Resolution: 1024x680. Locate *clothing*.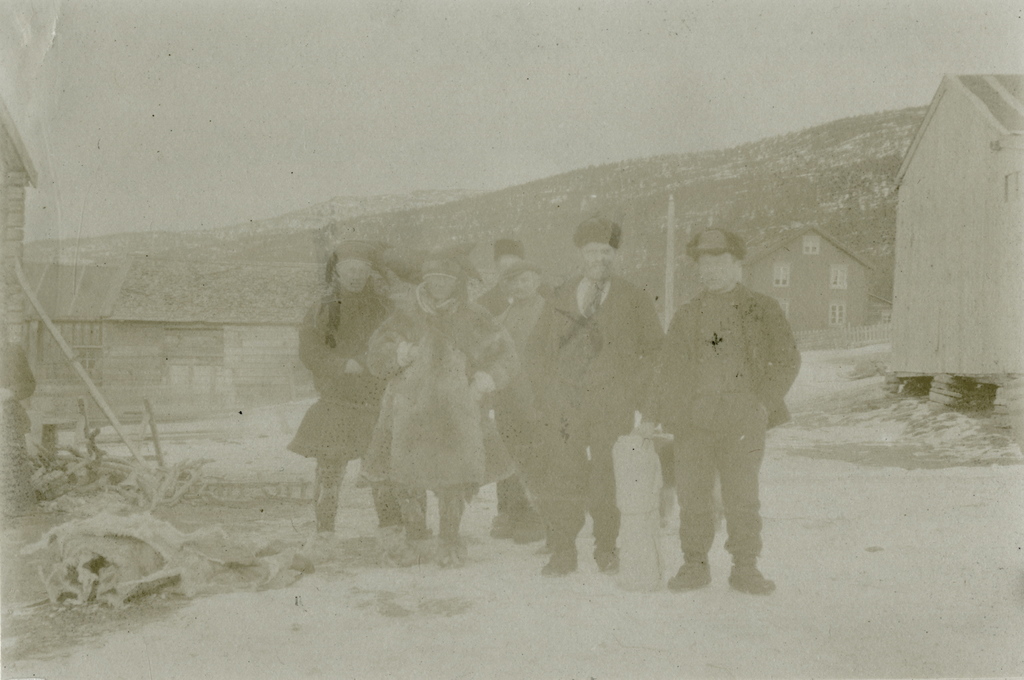
BBox(469, 278, 559, 513).
